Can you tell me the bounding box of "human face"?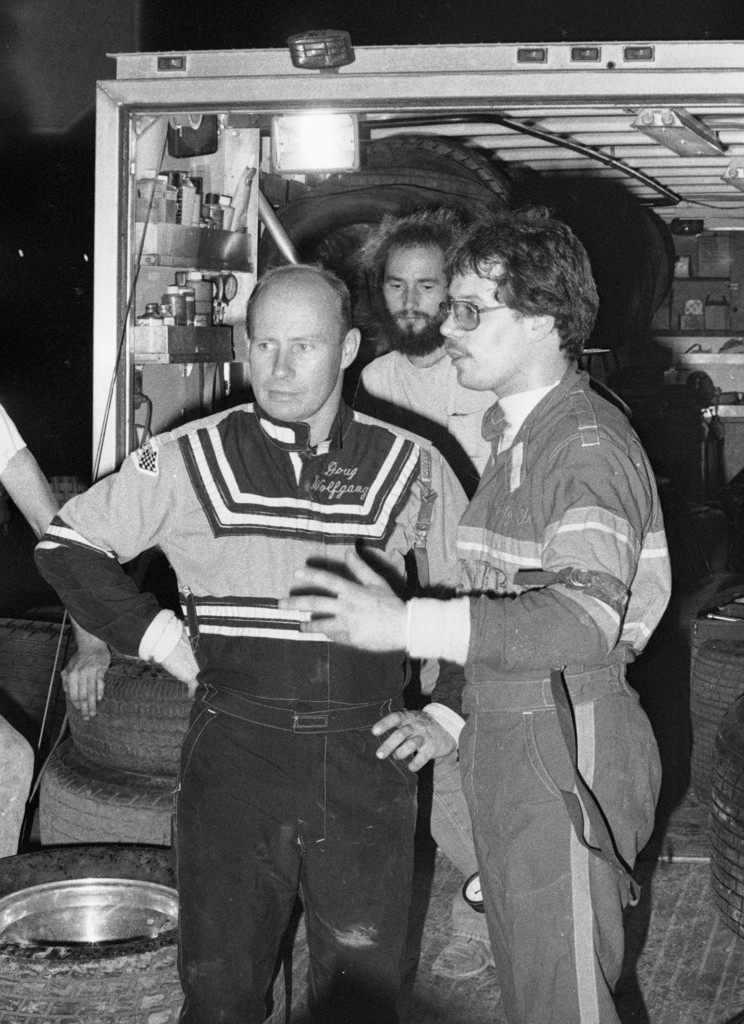
Rect(246, 289, 339, 428).
